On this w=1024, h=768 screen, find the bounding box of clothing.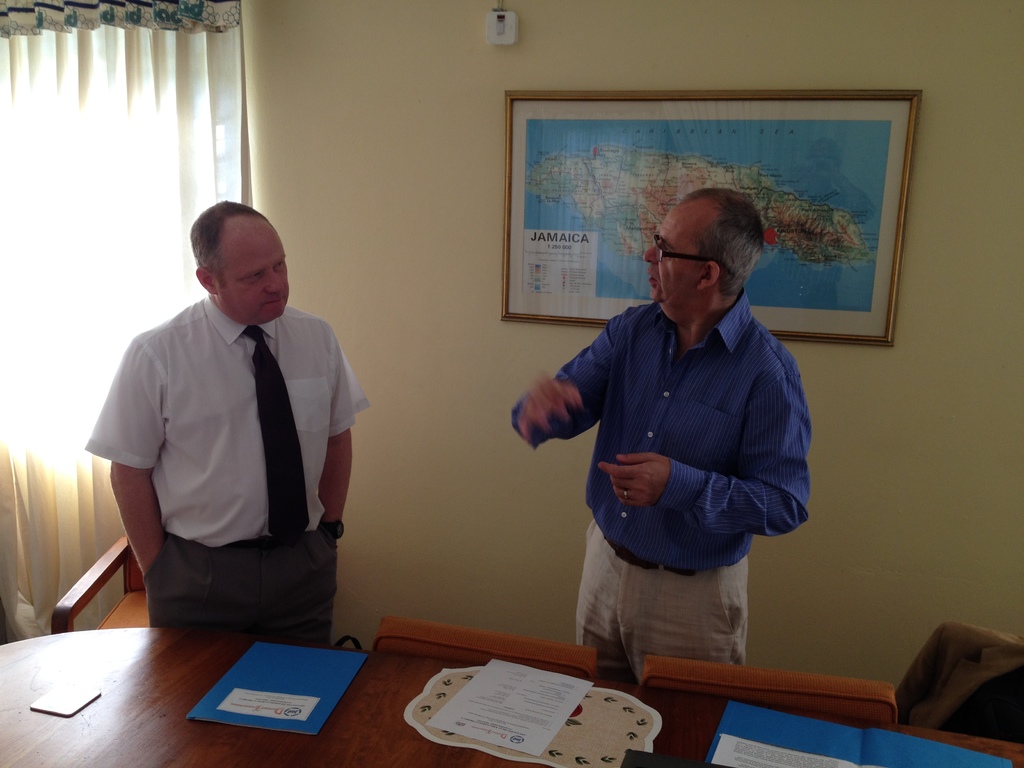
Bounding box: left=534, top=251, right=827, bottom=657.
